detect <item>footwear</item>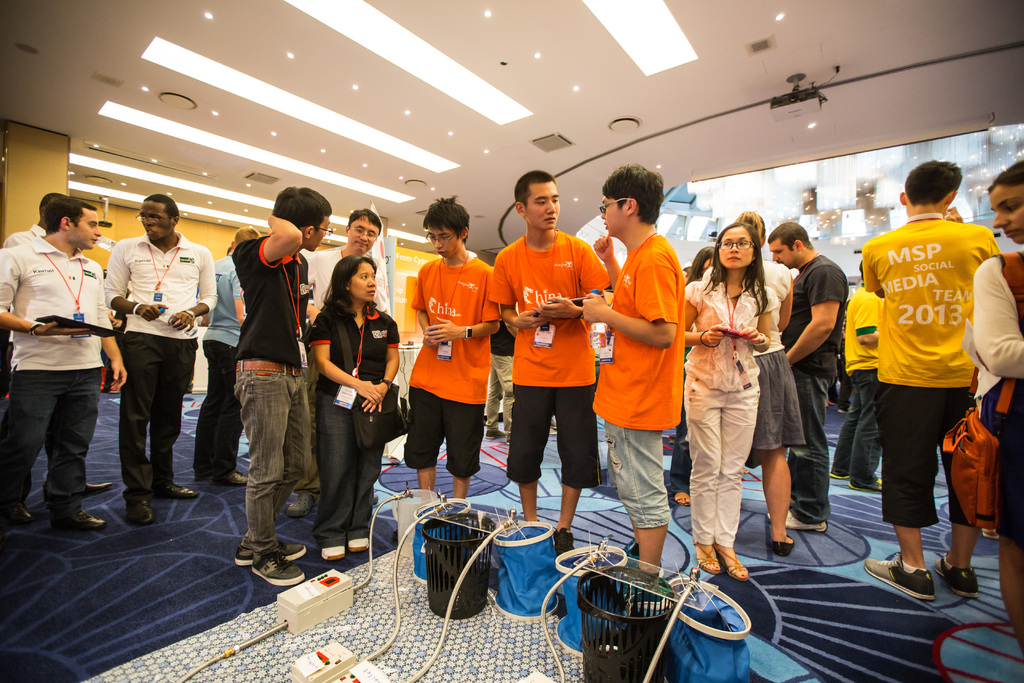
[212,467,253,488]
